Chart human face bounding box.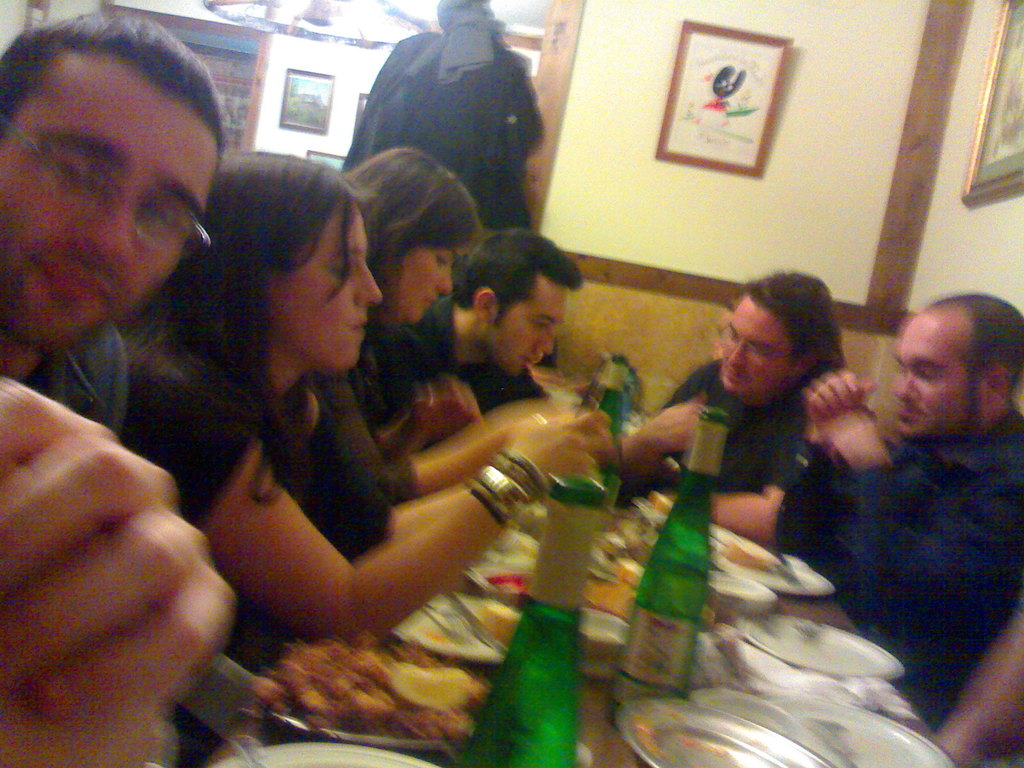
Charted: left=19, top=61, right=180, bottom=342.
